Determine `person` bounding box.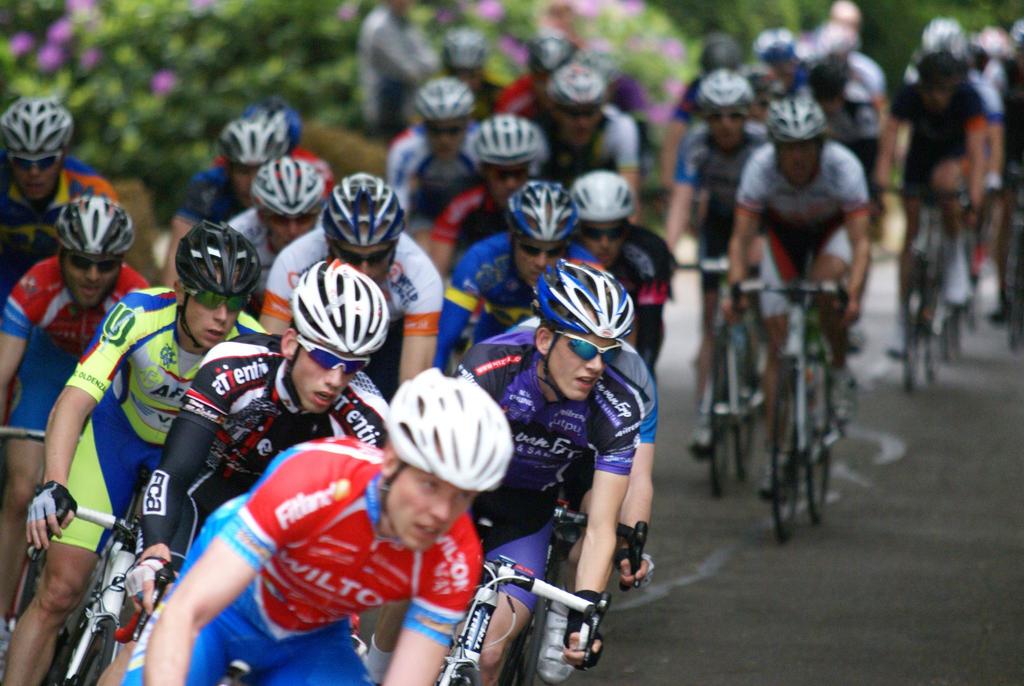
Determined: bbox=[0, 195, 170, 622].
